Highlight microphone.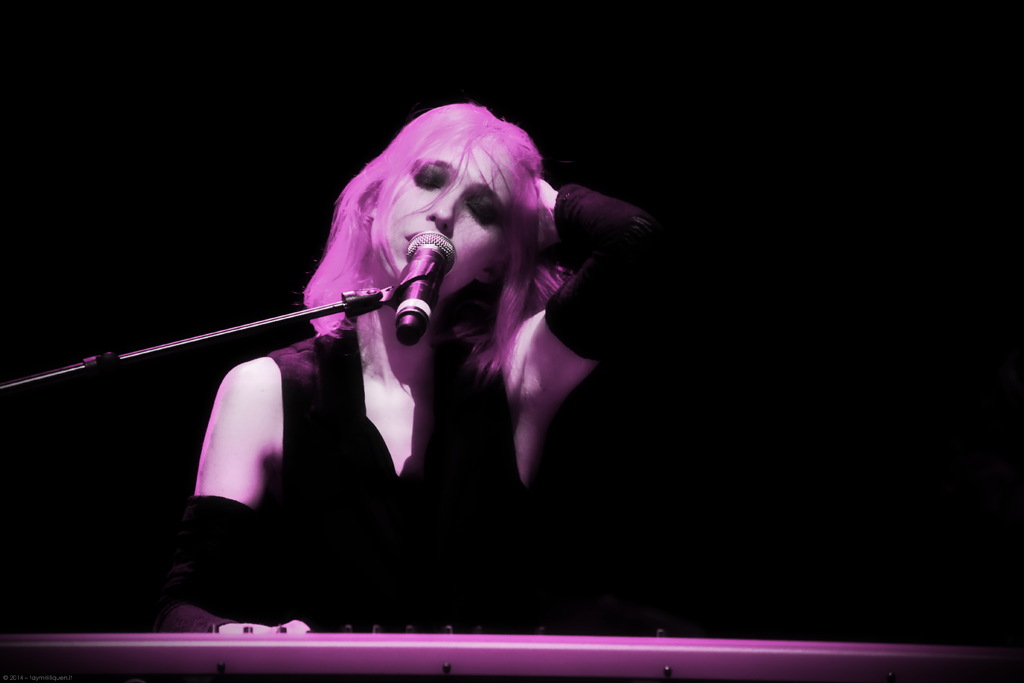
Highlighted region: 399 229 461 353.
